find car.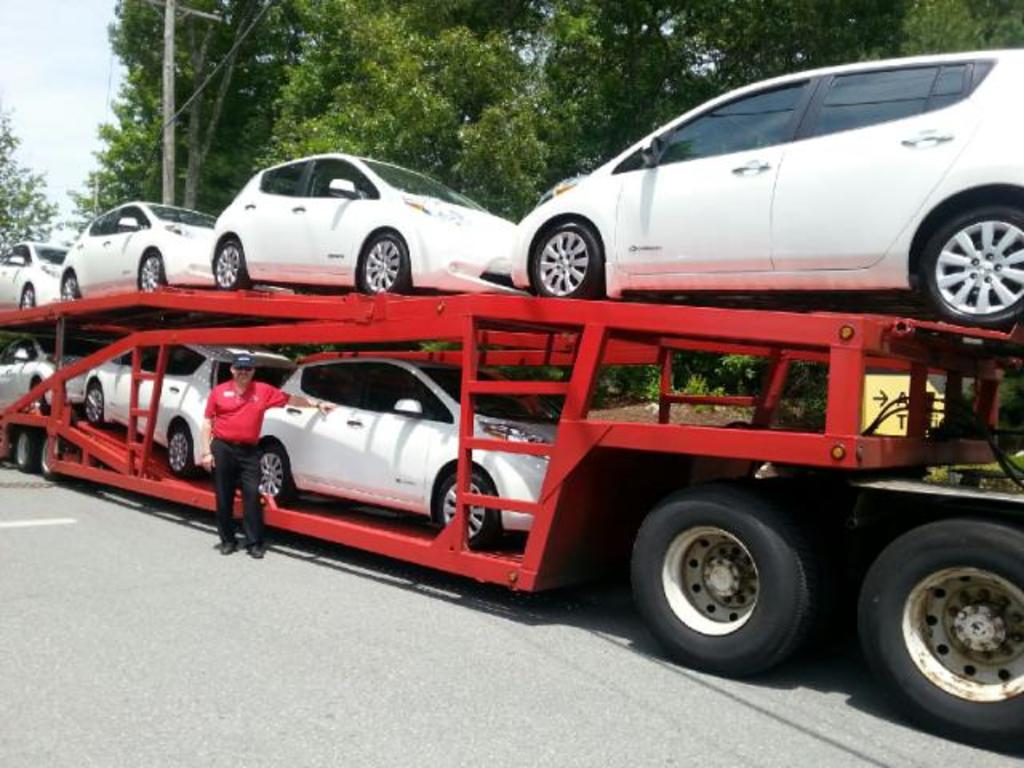
[left=0, top=246, right=69, bottom=309].
